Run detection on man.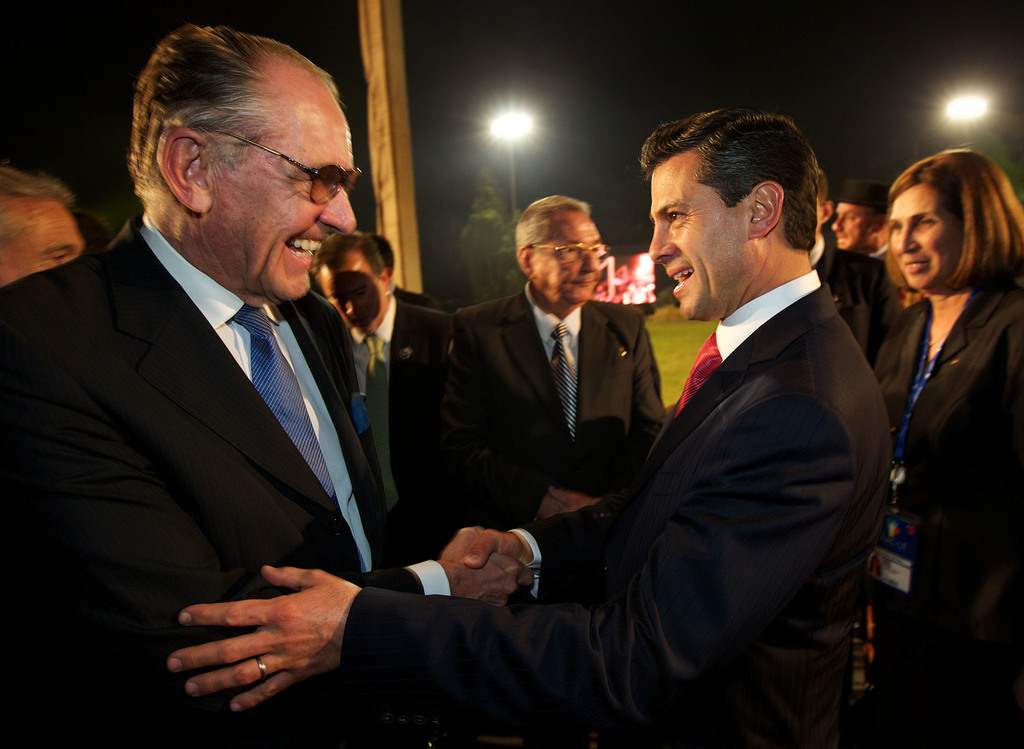
Result: 171:104:898:748.
